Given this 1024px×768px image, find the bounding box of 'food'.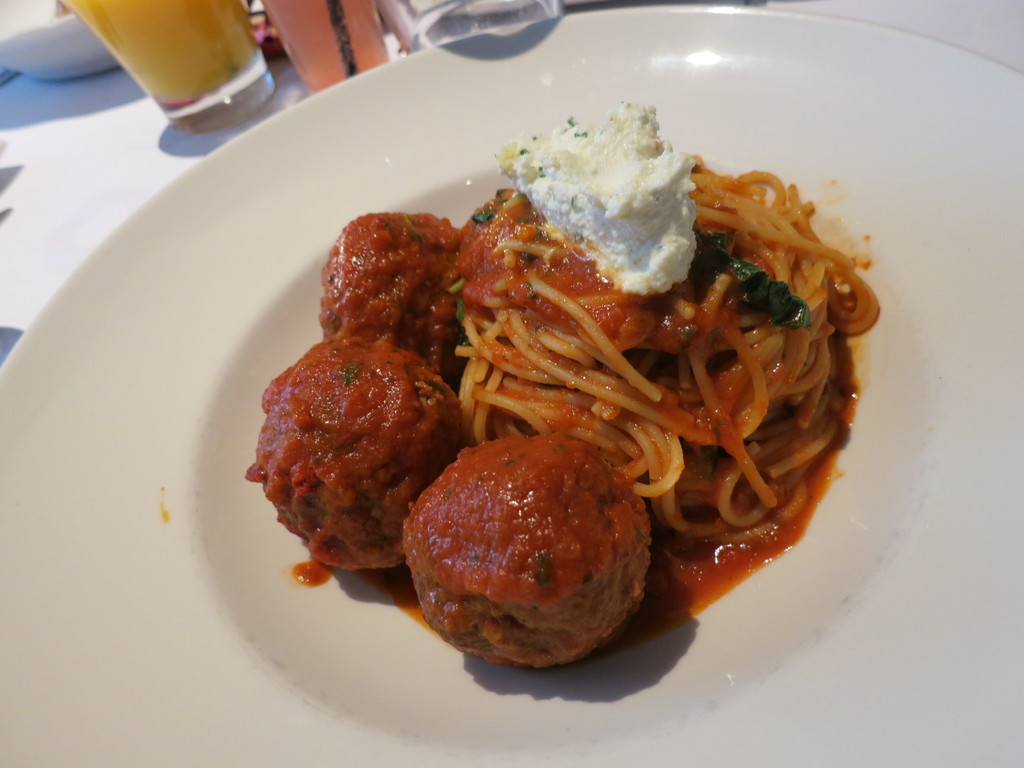
Rect(409, 433, 642, 646).
